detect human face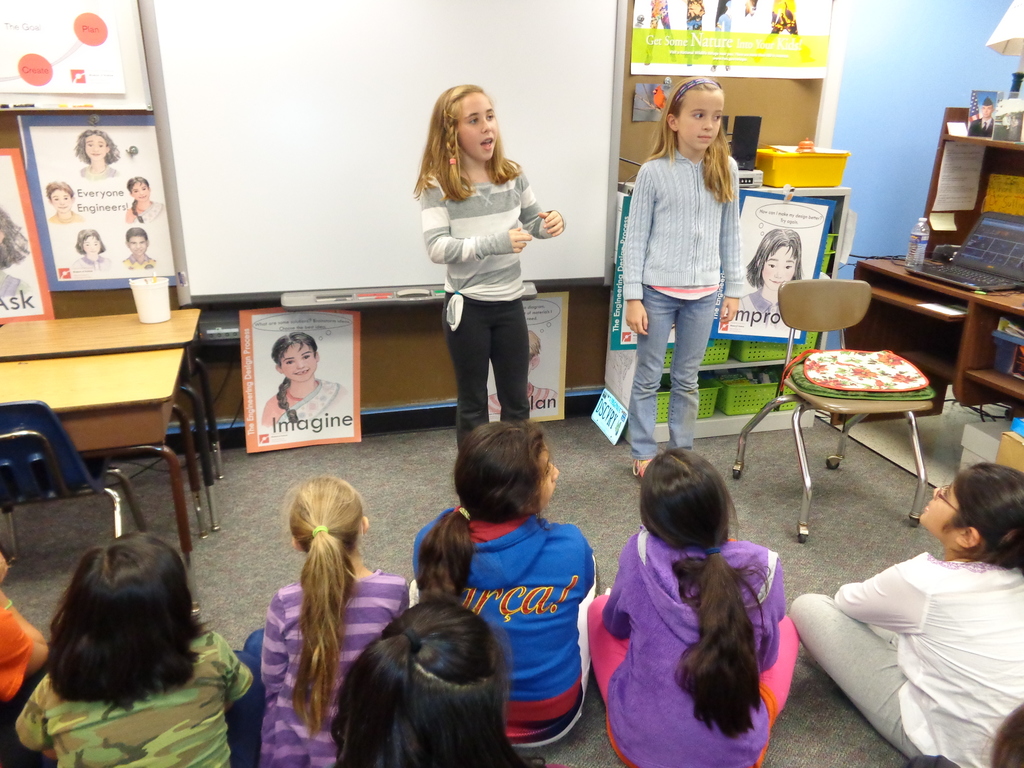
detection(531, 443, 558, 508)
